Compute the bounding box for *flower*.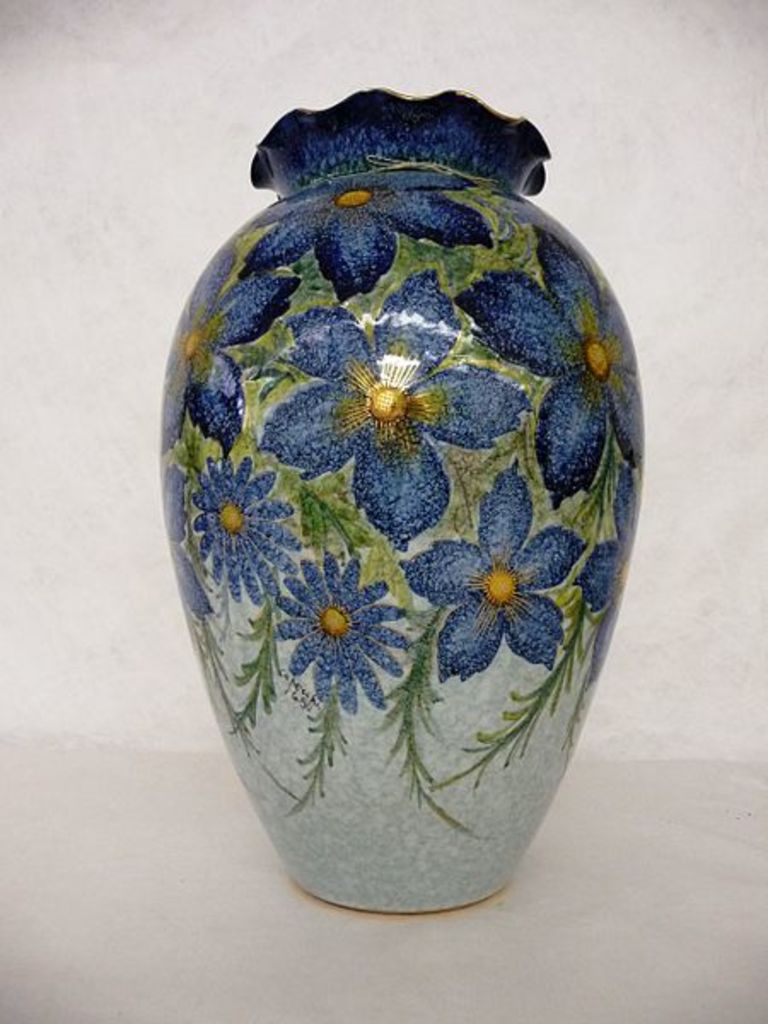
[left=251, top=270, right=532, bottom=539].
